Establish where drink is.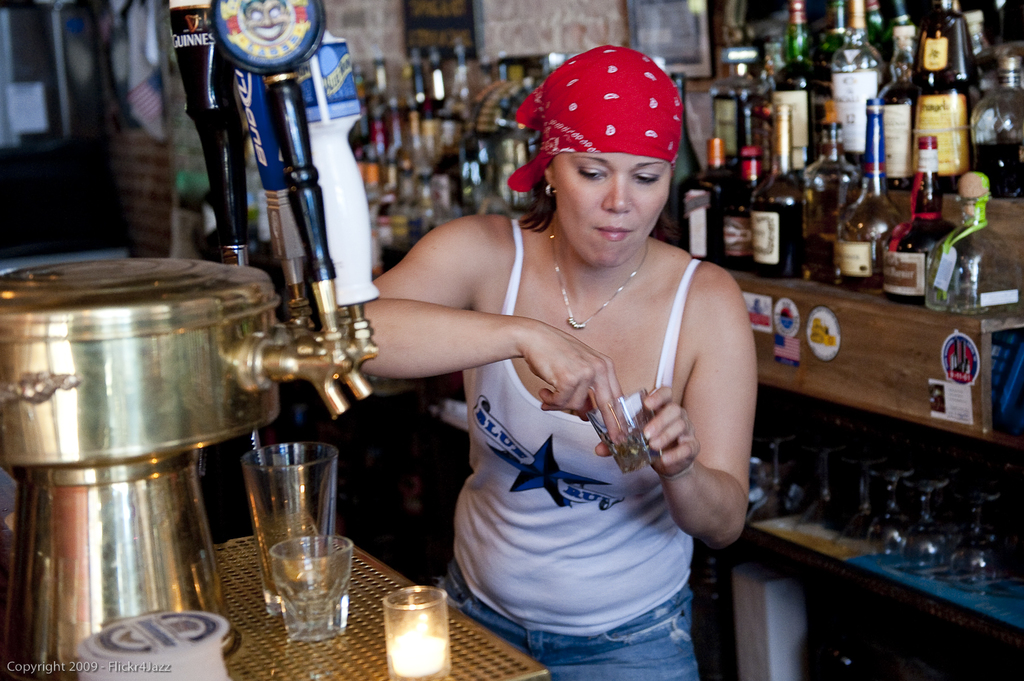
Established at 930, 182, 1023, 312.
